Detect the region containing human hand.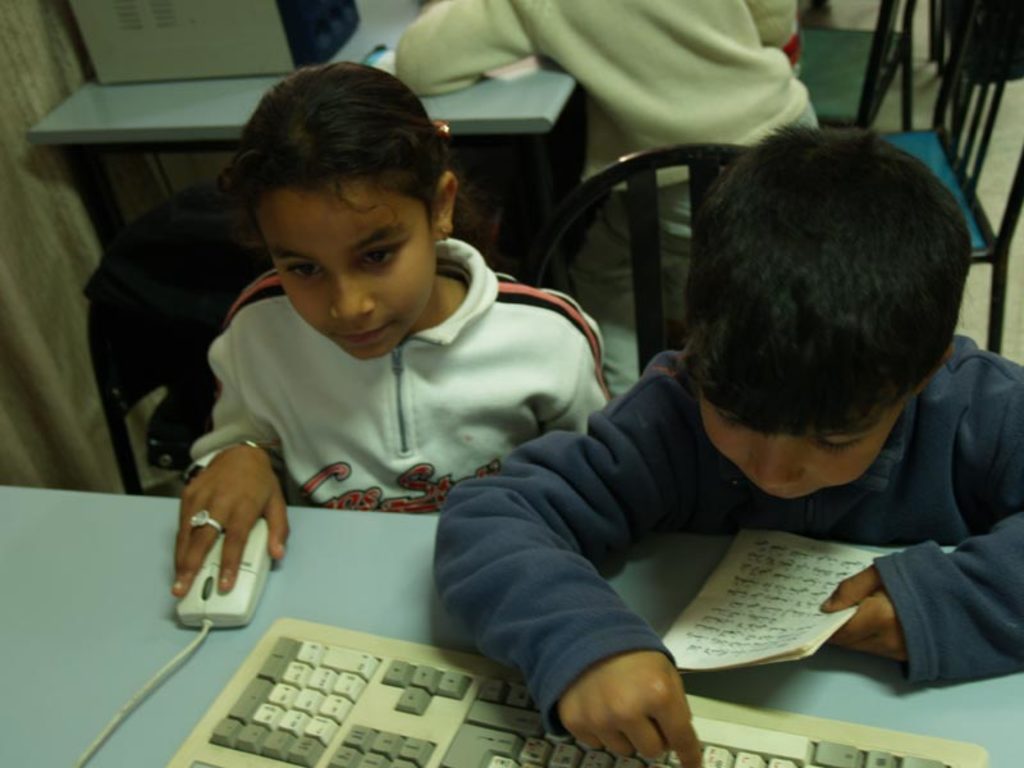
[818,562,908,673].
